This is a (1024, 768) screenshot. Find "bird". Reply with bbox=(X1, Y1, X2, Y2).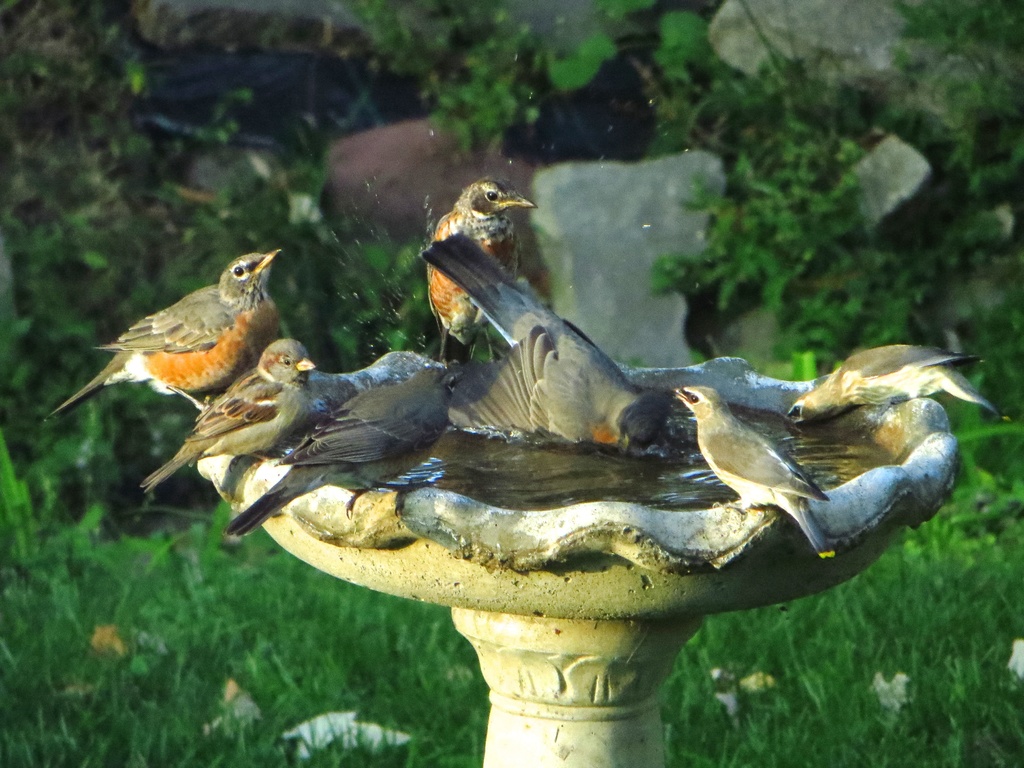
bbox=(679, 380, 839, 566).
